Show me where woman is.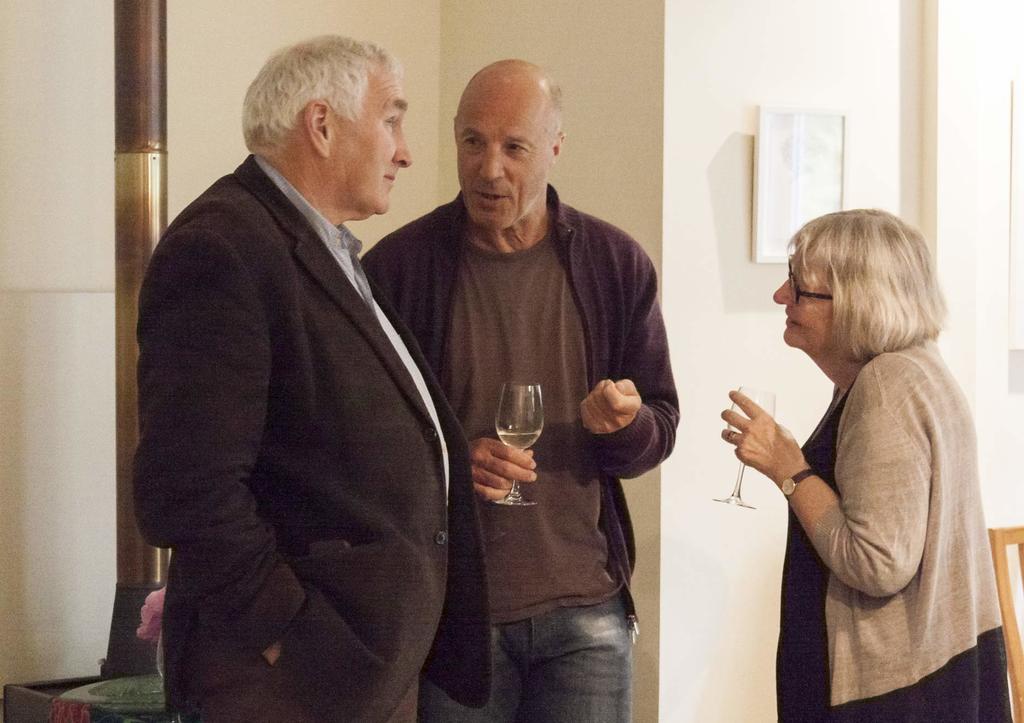
woman is at region(713, 191, 993, 717).
